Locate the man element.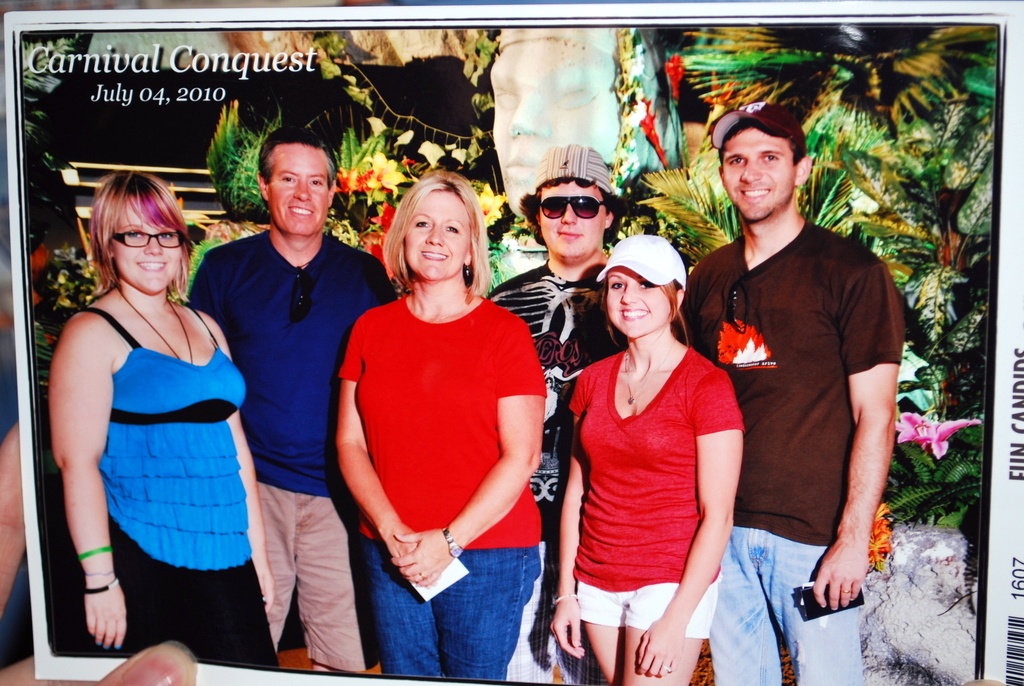
Element bbox: [485,143,694,685].
